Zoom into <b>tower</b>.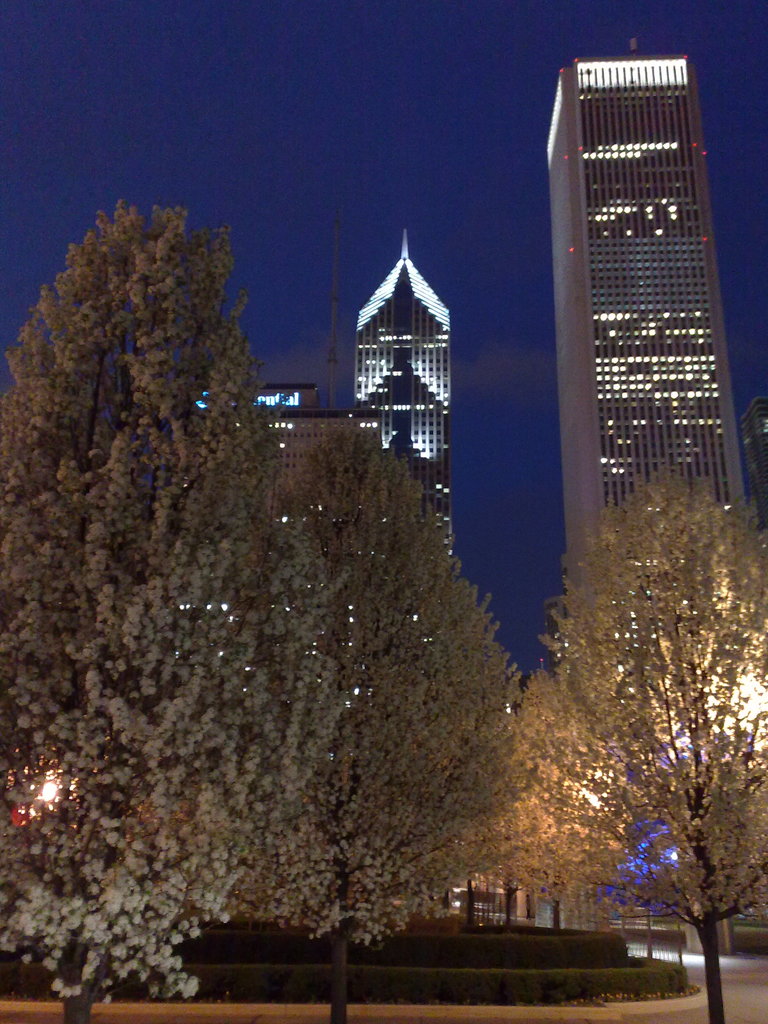
Zoom target: 538/36/749/613.
